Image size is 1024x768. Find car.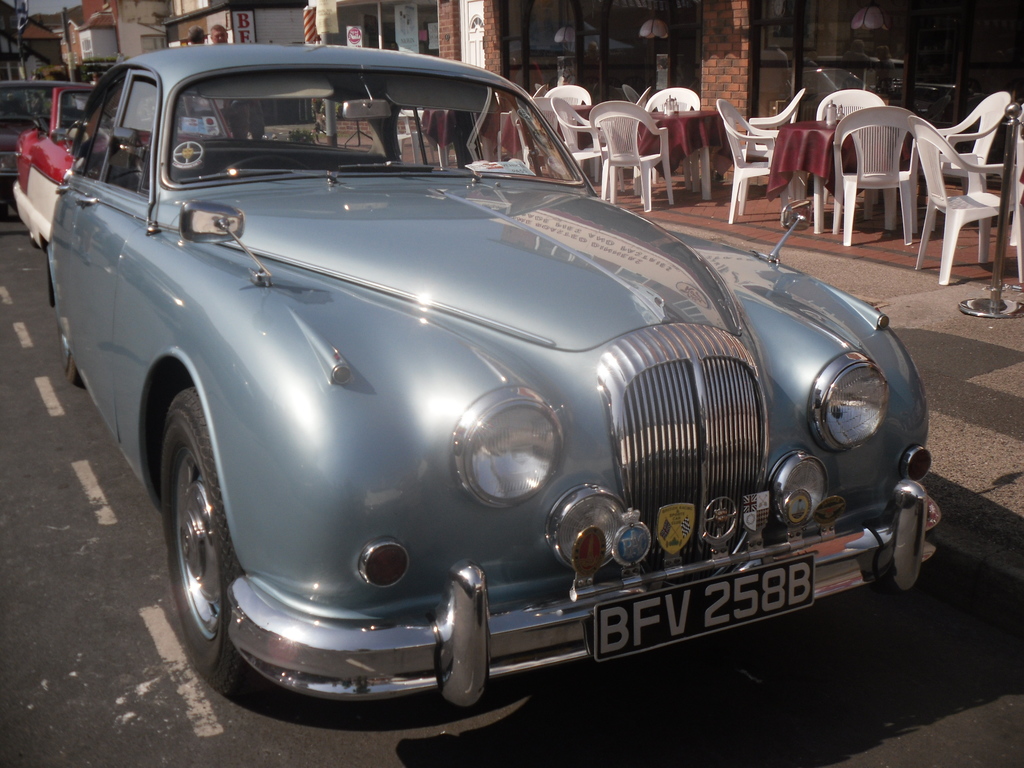
x1=38 y1=67 x2=929 y2=717.
